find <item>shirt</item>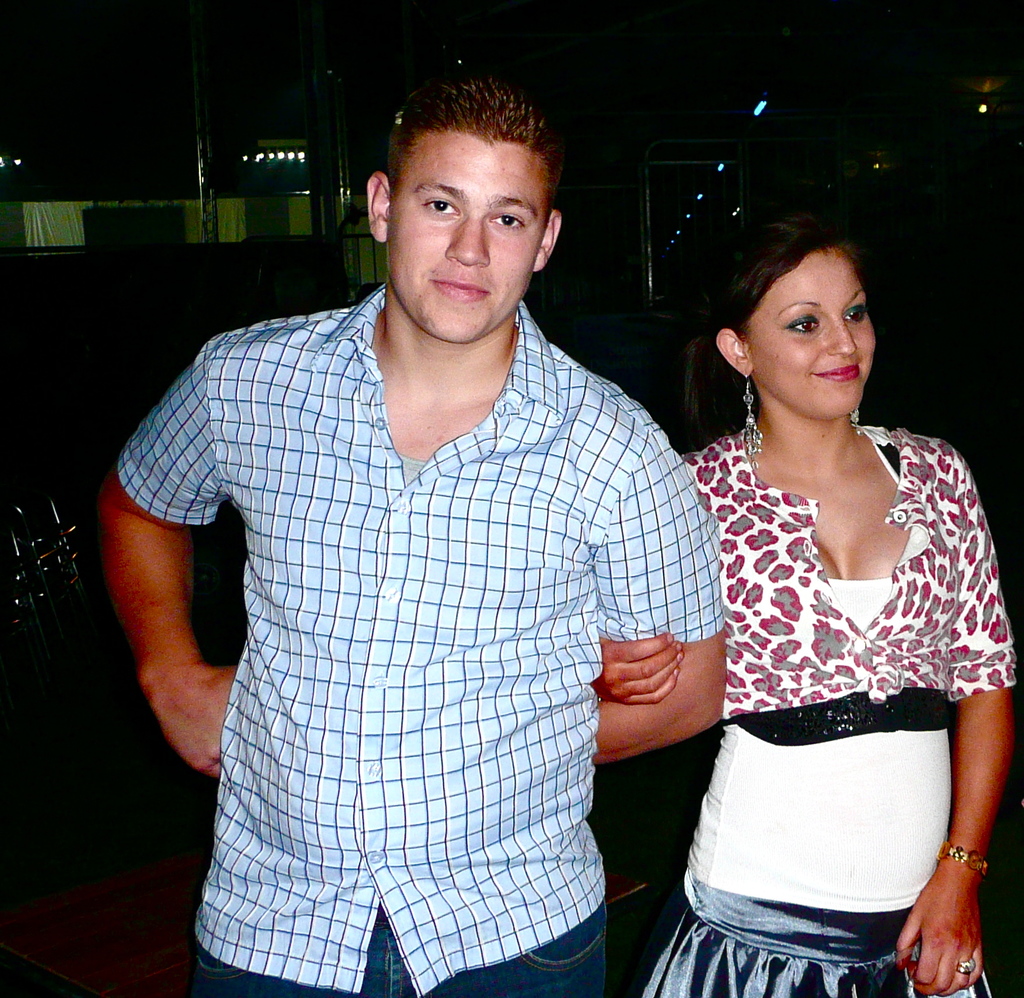
(x1=99, y1=69, x2=726, y2=994)
